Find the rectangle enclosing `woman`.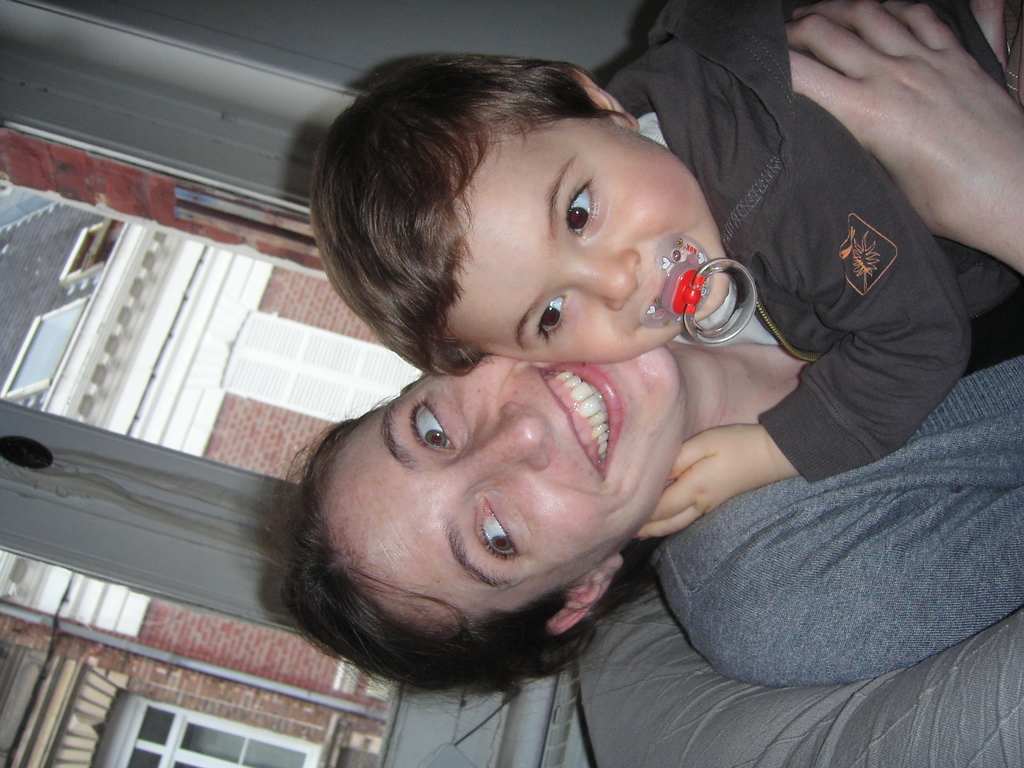
{"left": 218, "top": 33, "right": 950, "bottom": 751}.
